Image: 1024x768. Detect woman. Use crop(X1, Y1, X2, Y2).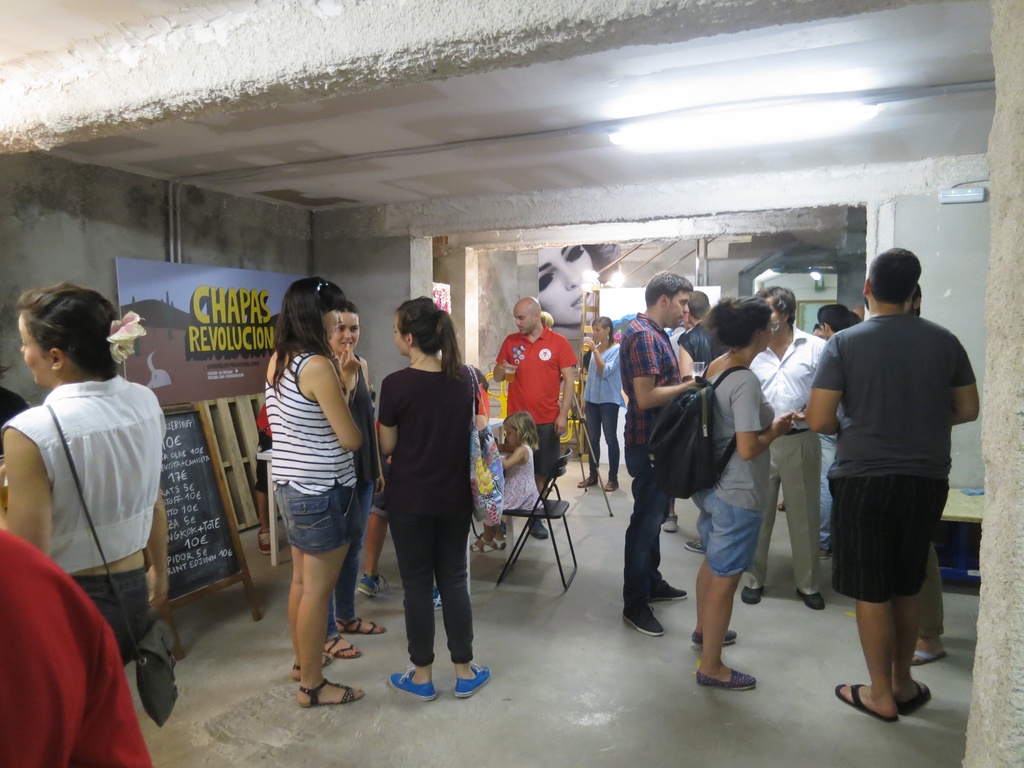
crop(579, 318, 625, 494).
